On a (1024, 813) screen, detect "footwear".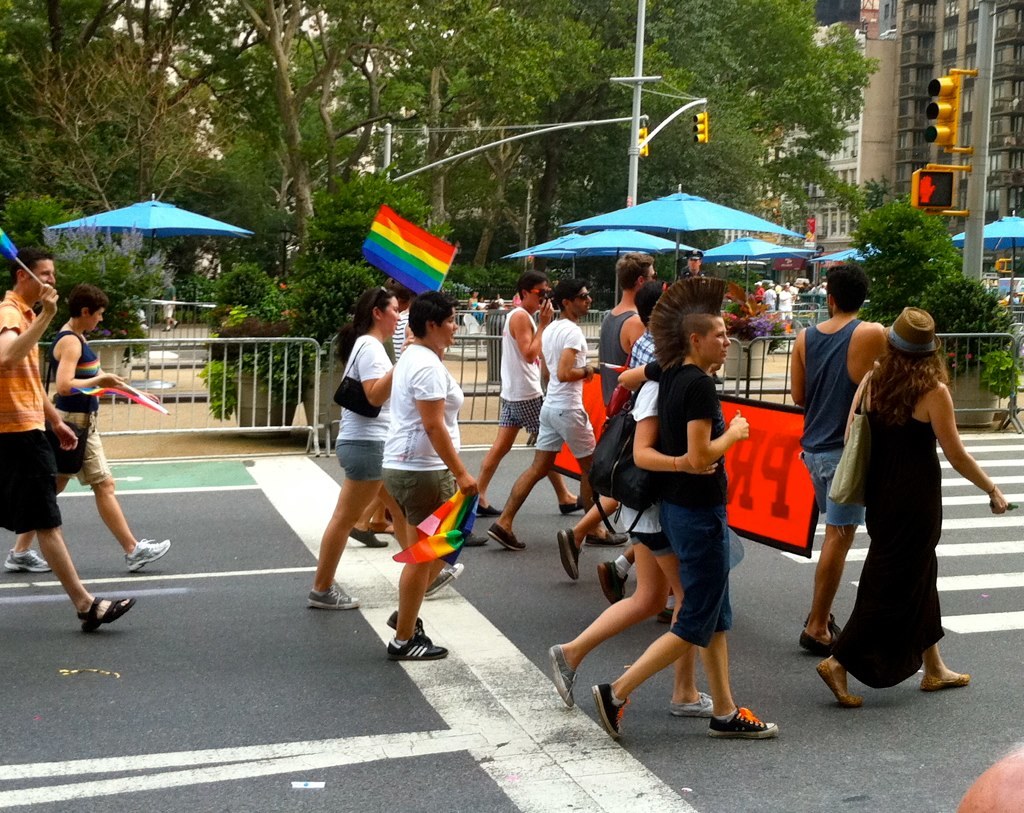
pyautogui.locateOnScreen(555, 529, 583, 579).
